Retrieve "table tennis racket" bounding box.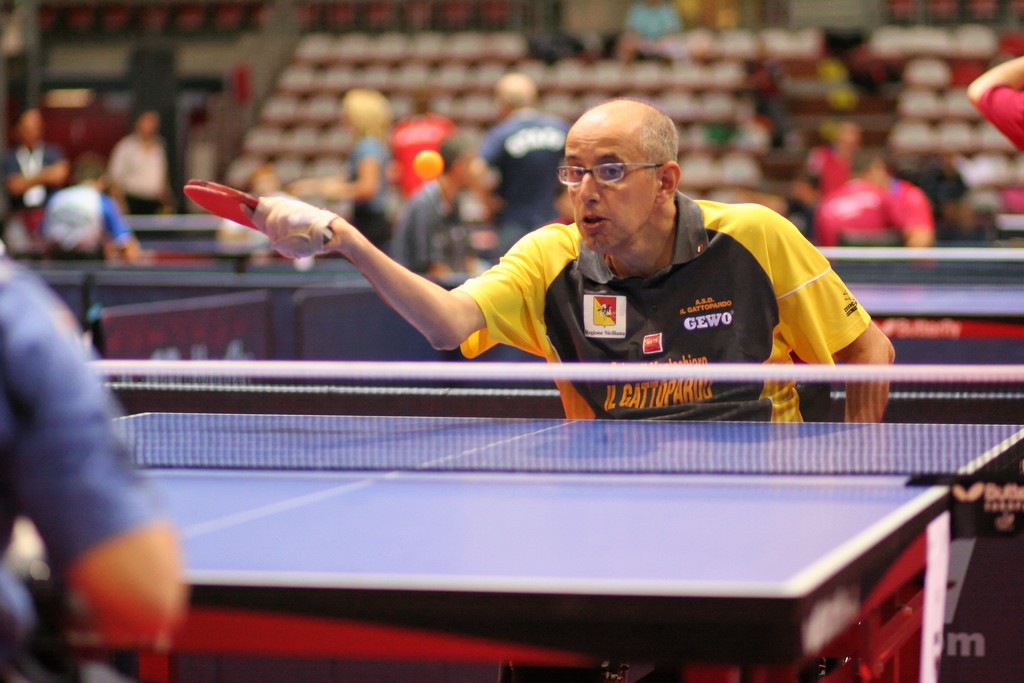
Bounding box: [left=181, top=181, right=337, bottom=249].
